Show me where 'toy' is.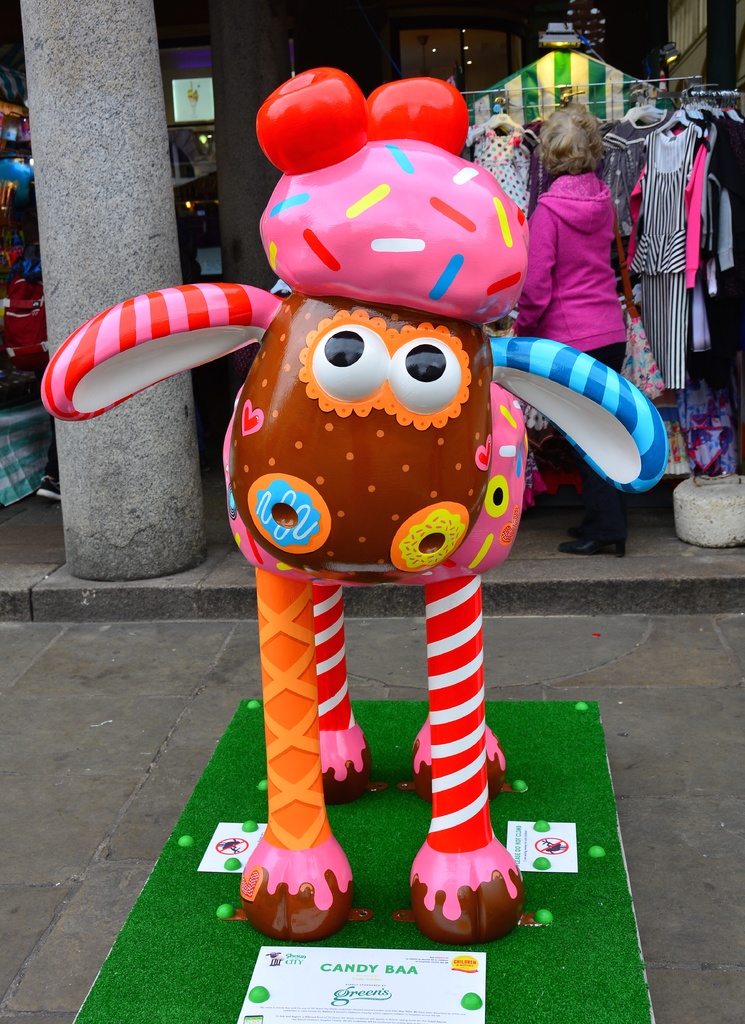
'toy' is at <box>143,123,644,948</box>.
